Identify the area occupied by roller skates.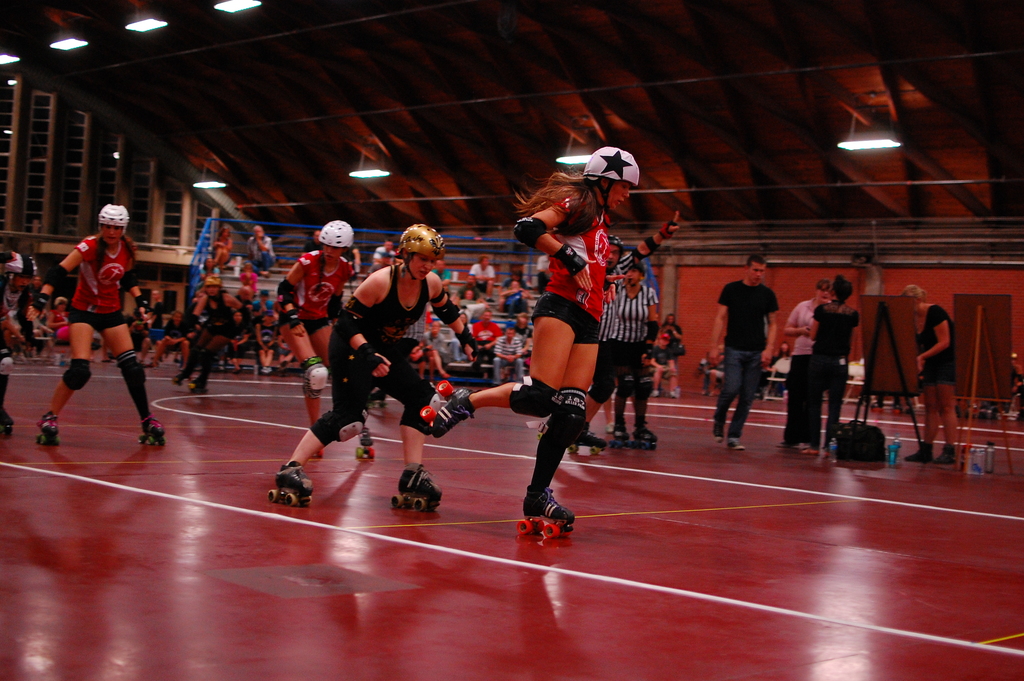
Area: region(564, 420, 610, 455).
